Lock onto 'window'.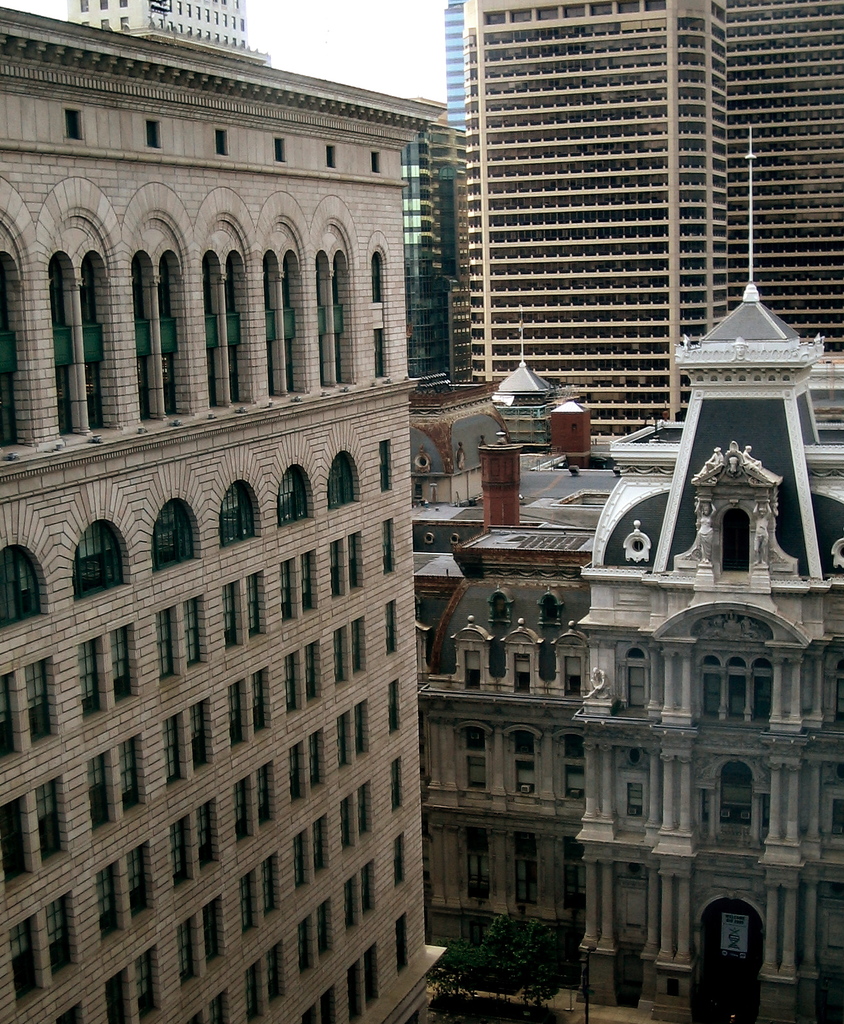
Locked: detection(300, 1005, 320, 1023).
